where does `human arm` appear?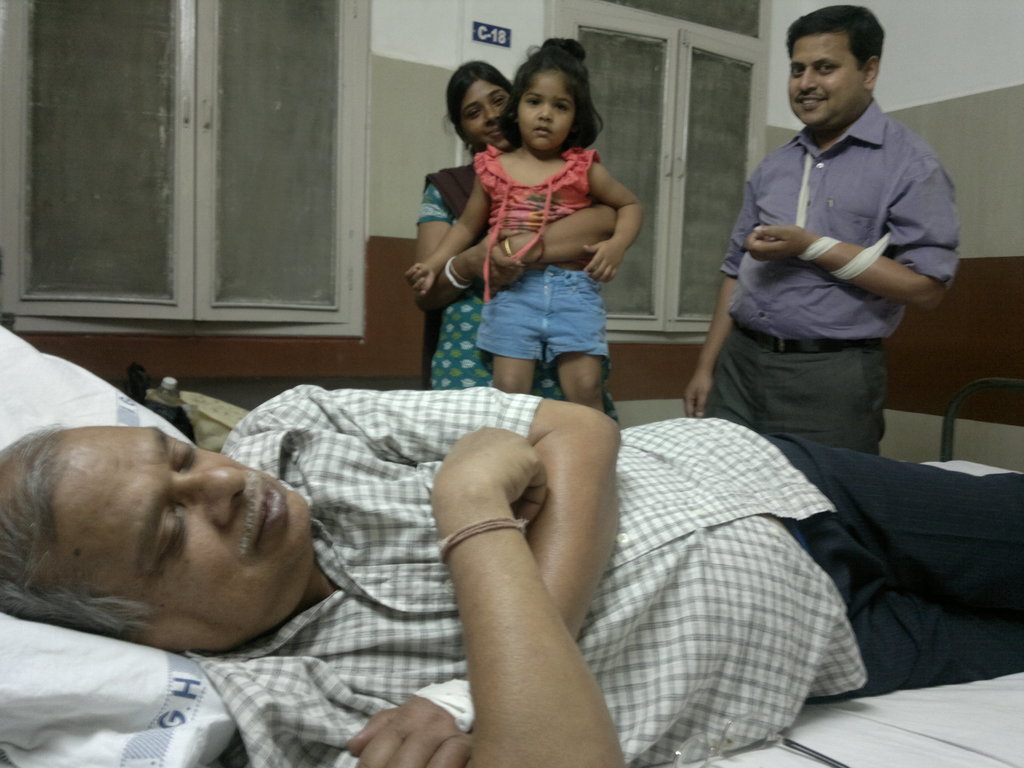
Appears at pyautogui.locateOnScreen(401, 165, 500, 298).
